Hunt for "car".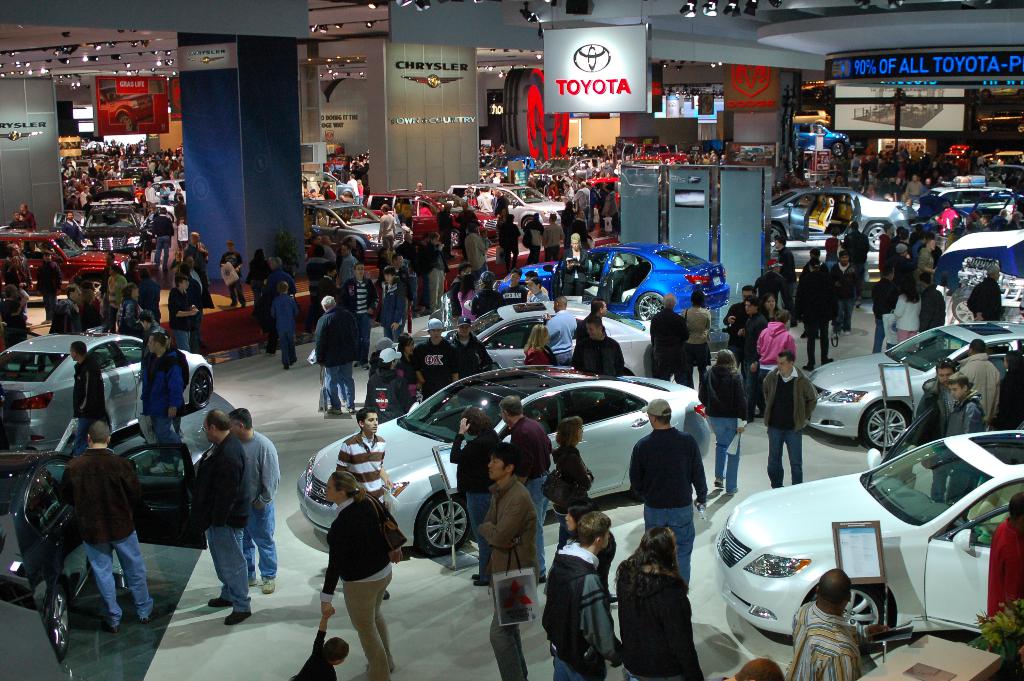
Hunted down at BBox(0, 438, 204, 660).
